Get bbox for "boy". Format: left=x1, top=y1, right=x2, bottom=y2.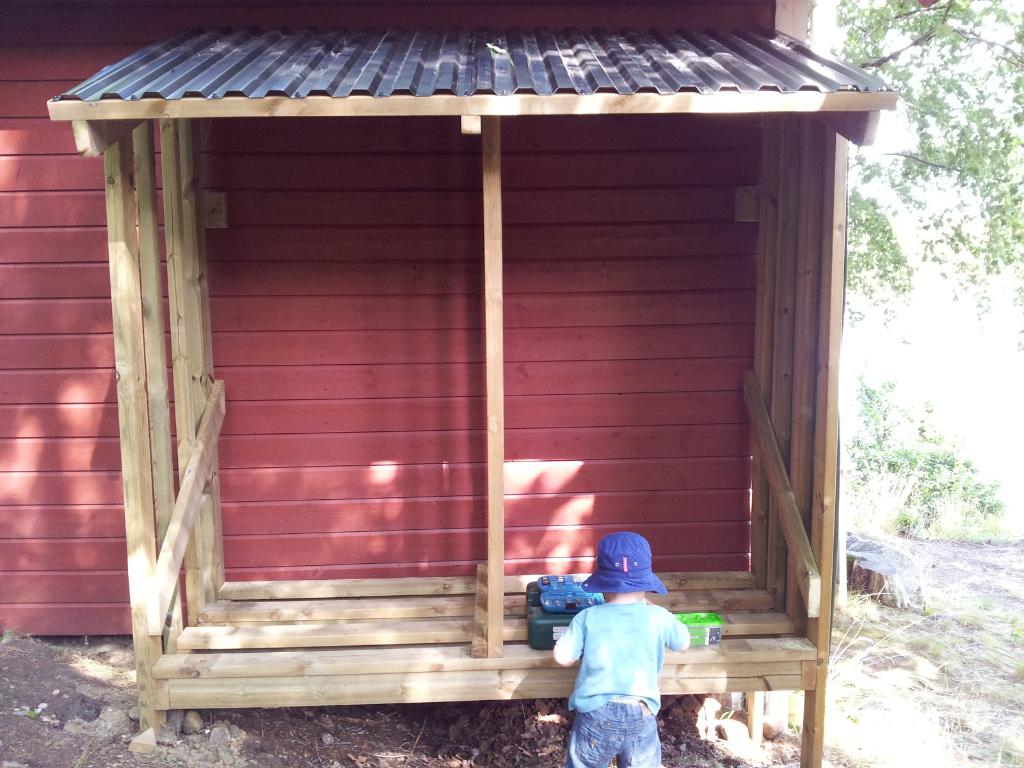
left=552, top=530, right=690, bottom=767.
